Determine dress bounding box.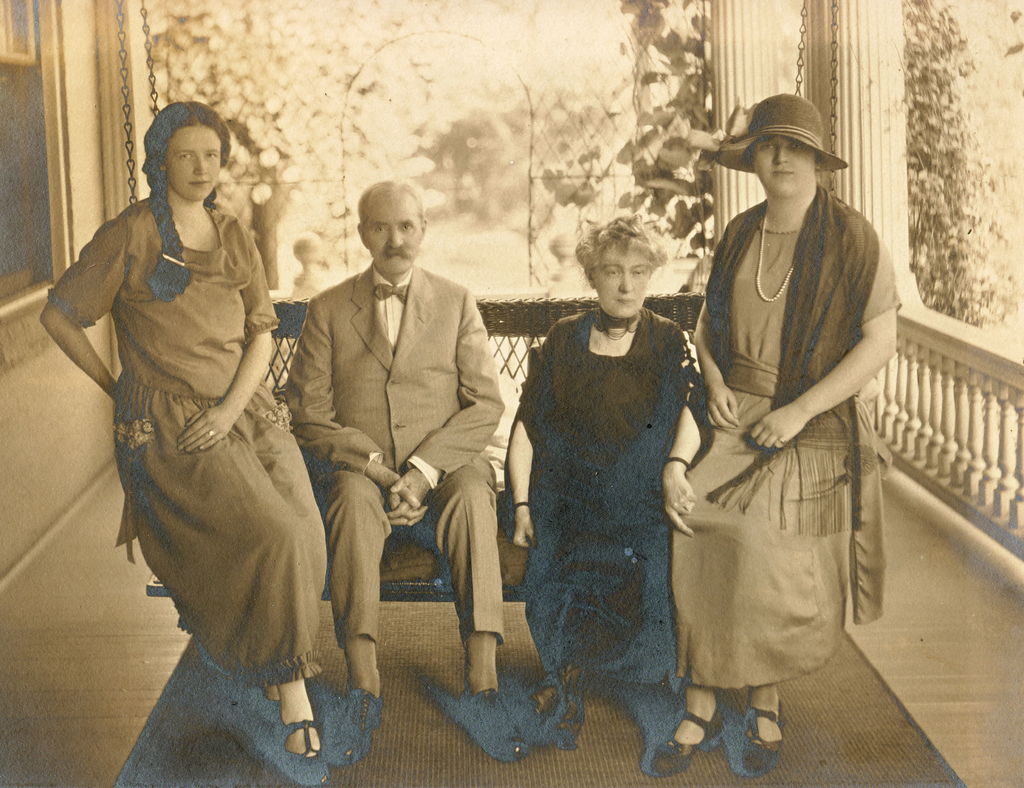
Determined: [x1=510, y1=276, x2=693, y2=736].
